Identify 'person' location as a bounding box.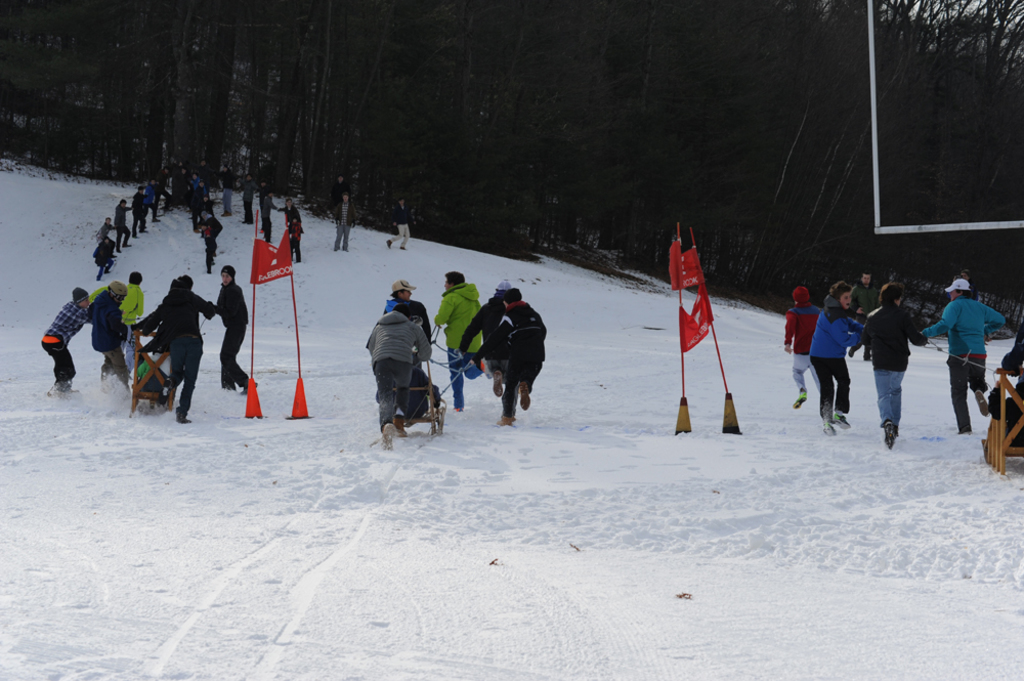
(257,183,279,239).
